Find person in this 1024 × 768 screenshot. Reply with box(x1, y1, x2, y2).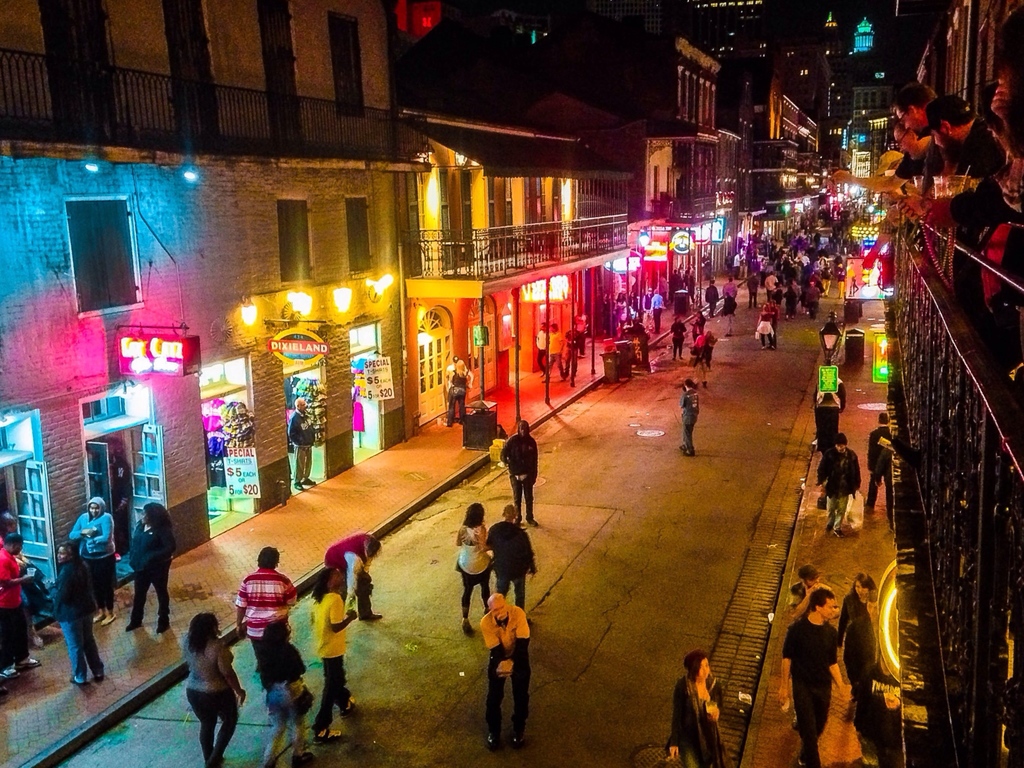
box(323, 536, 383, 630).
